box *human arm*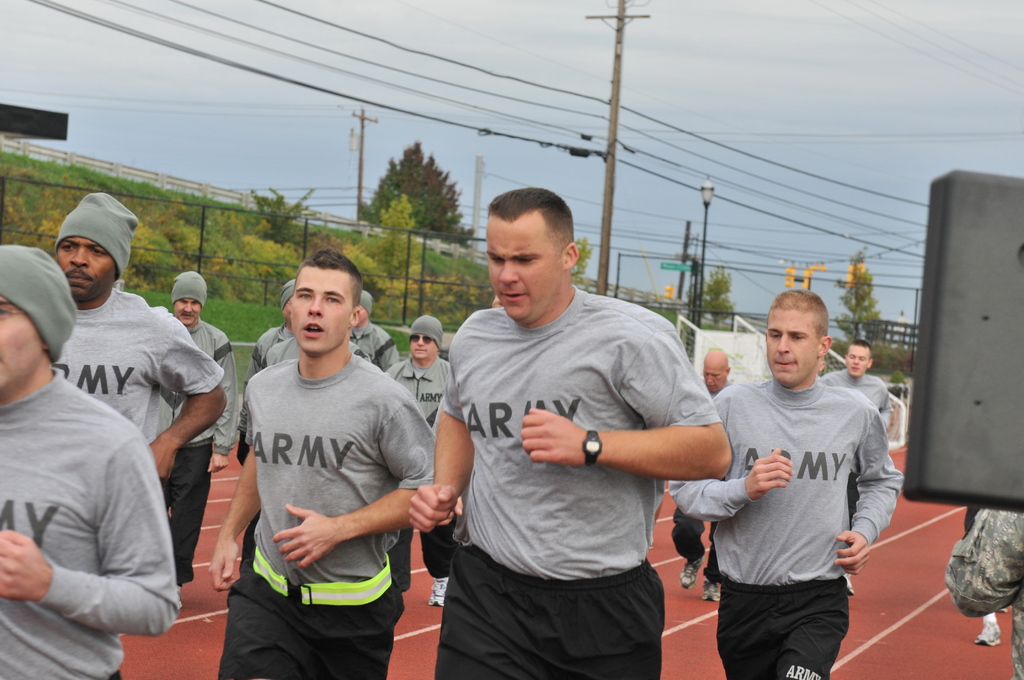
locate(432, 401, 463, 524)
